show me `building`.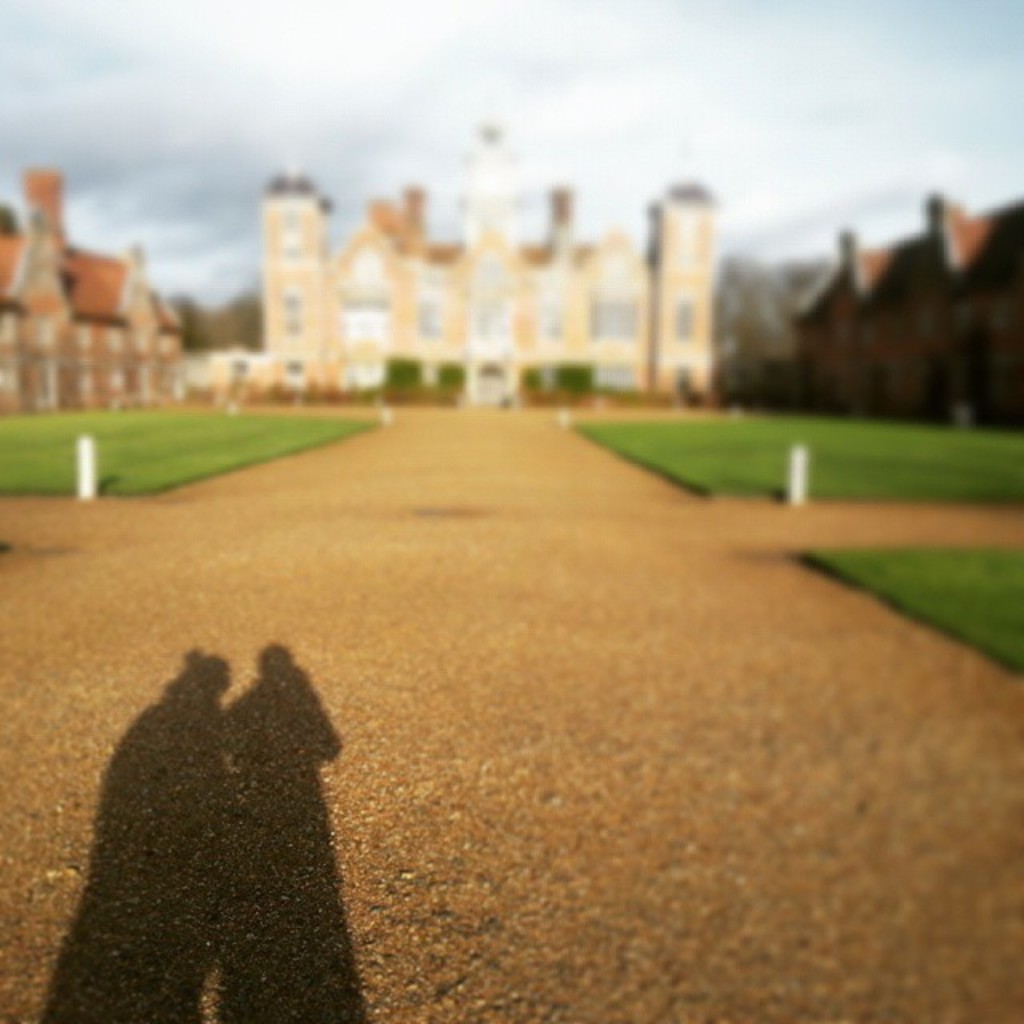
`building` is here: x1=0, y1=163, x2=184, y2=416.
